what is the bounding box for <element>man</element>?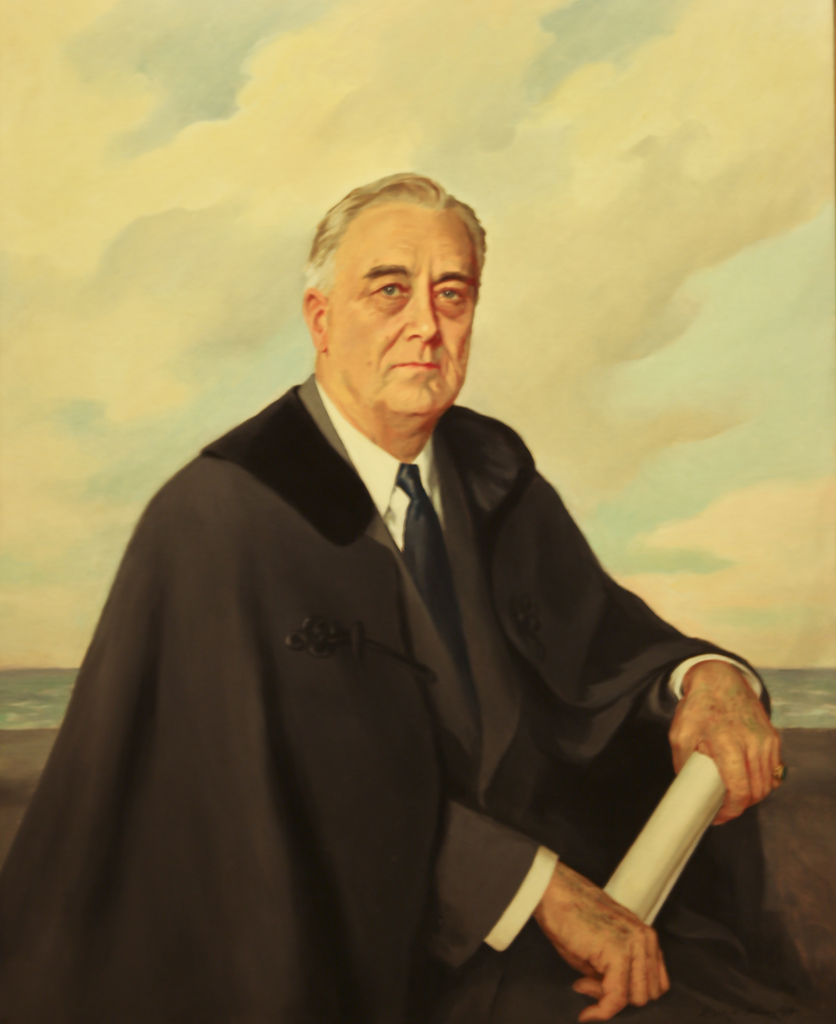
detection(32, 173, 789, 1004).
